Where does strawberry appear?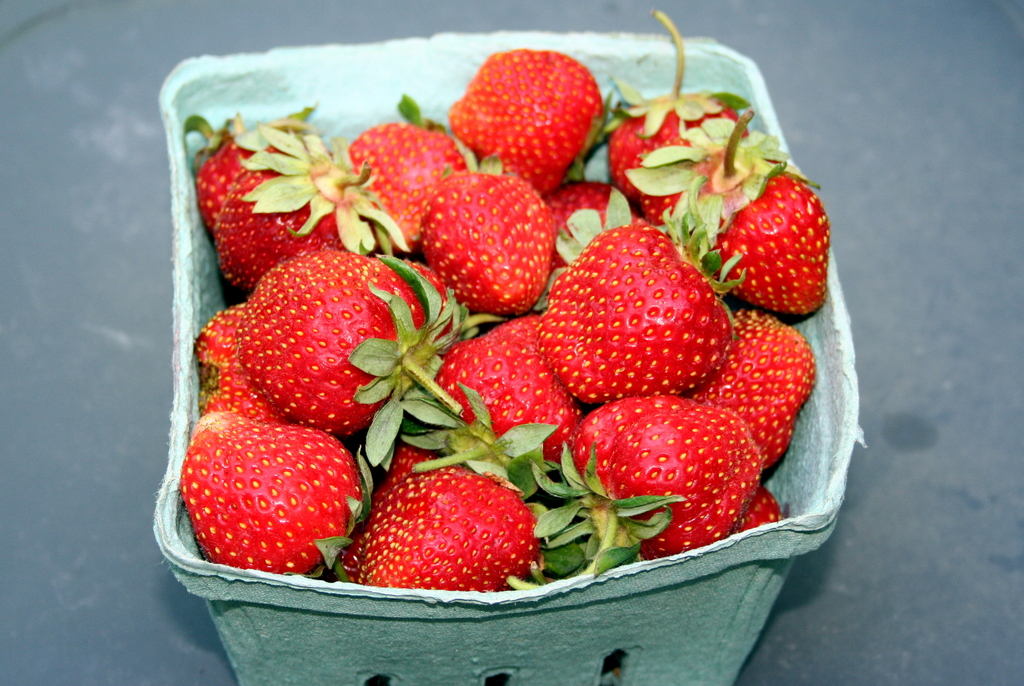
Appears at detection(545, 162, 632, 284).
